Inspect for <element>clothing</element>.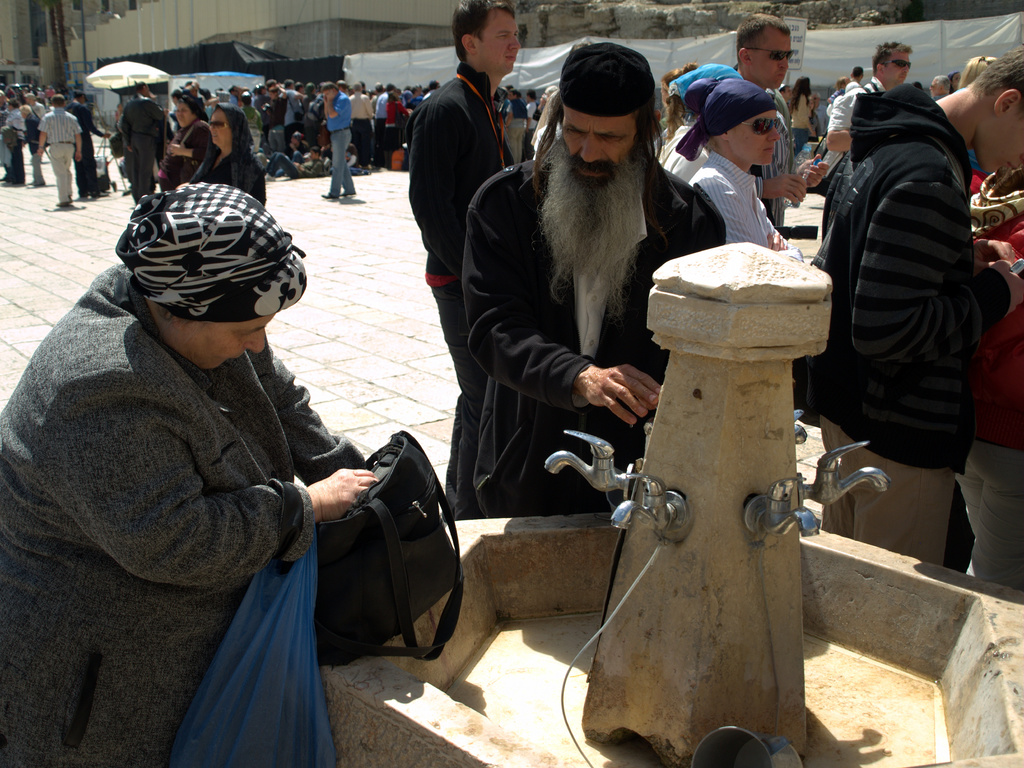
Inspection: 39:108:81:202.
